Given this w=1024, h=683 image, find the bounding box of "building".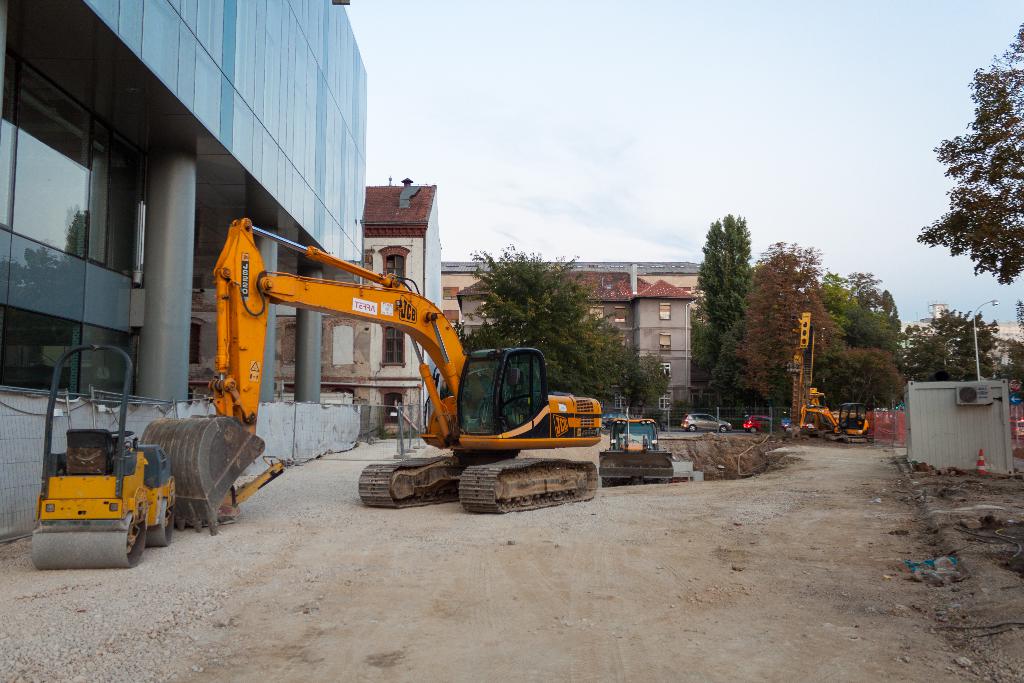
x1=457 y1=261 x2=696 y2=423.
